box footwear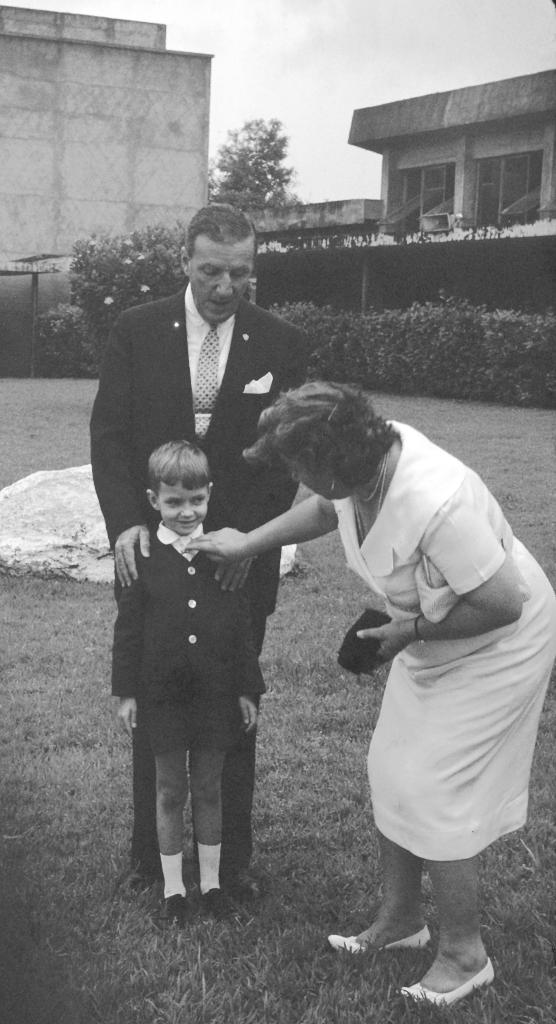
select_region(130, 861, 161, 902)
